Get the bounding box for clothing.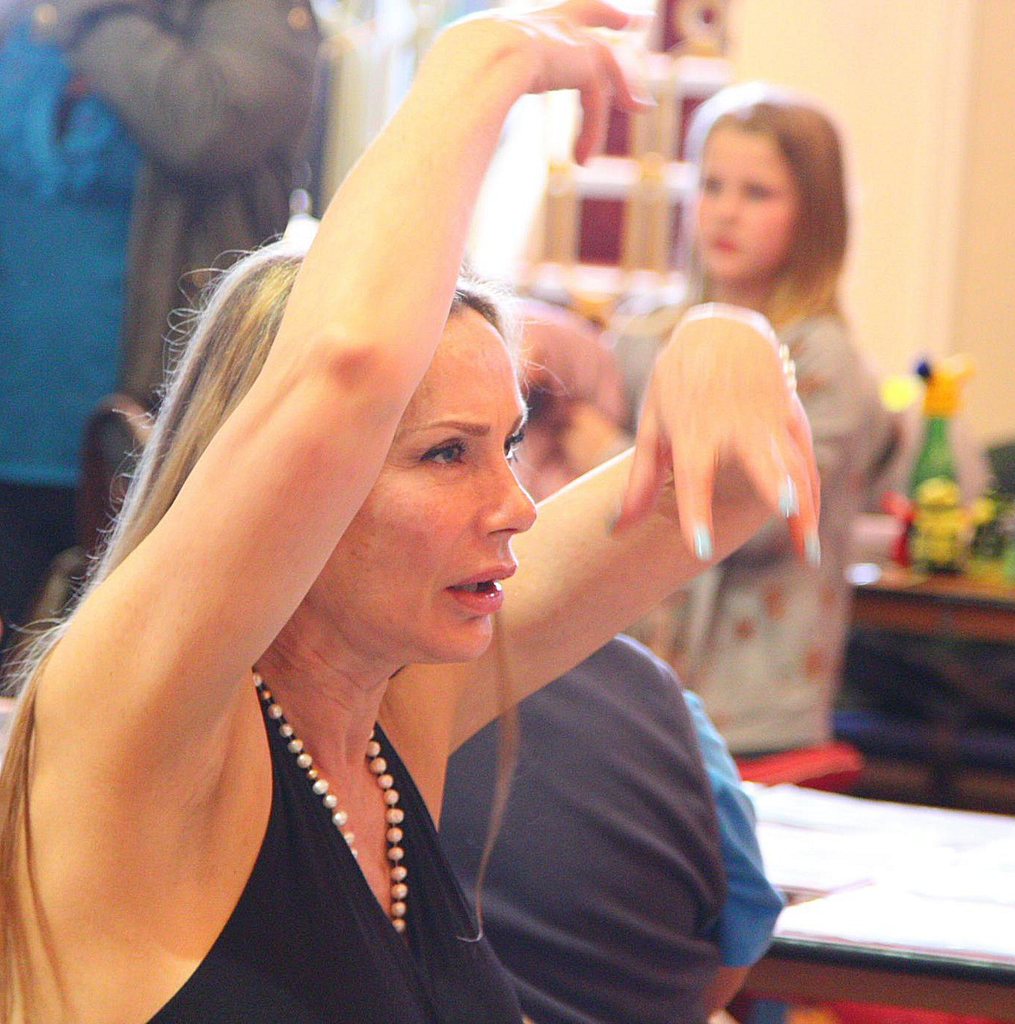
{"left": 436, "top": 634, "right": 777, "bottom": 1023}.
